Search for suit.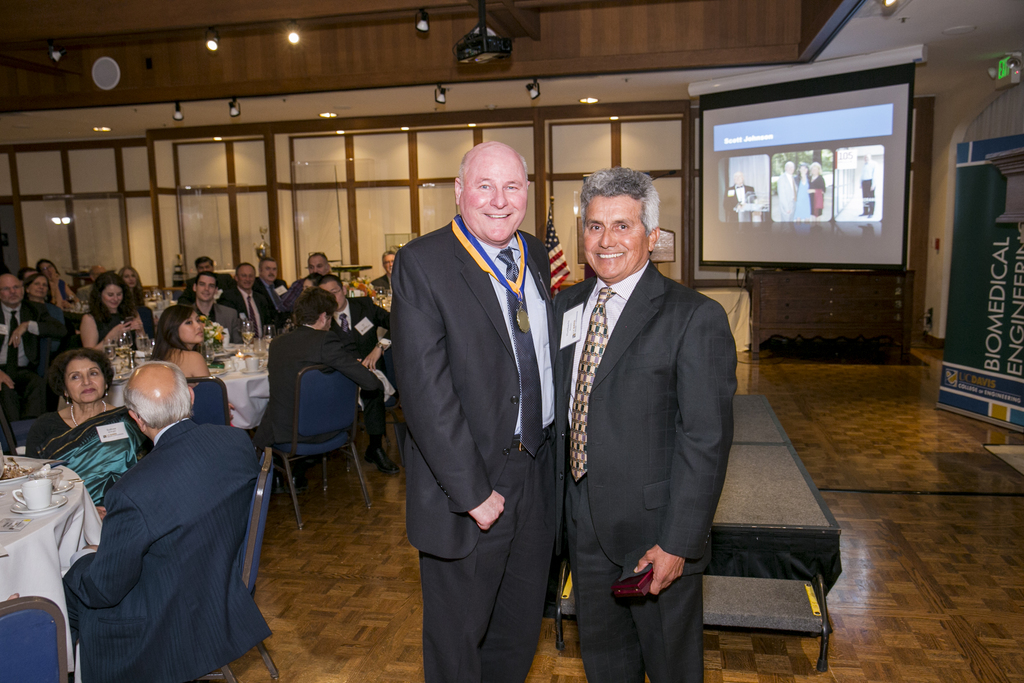
Found at (x1=395, y1=213, x2=555, y2=682).
